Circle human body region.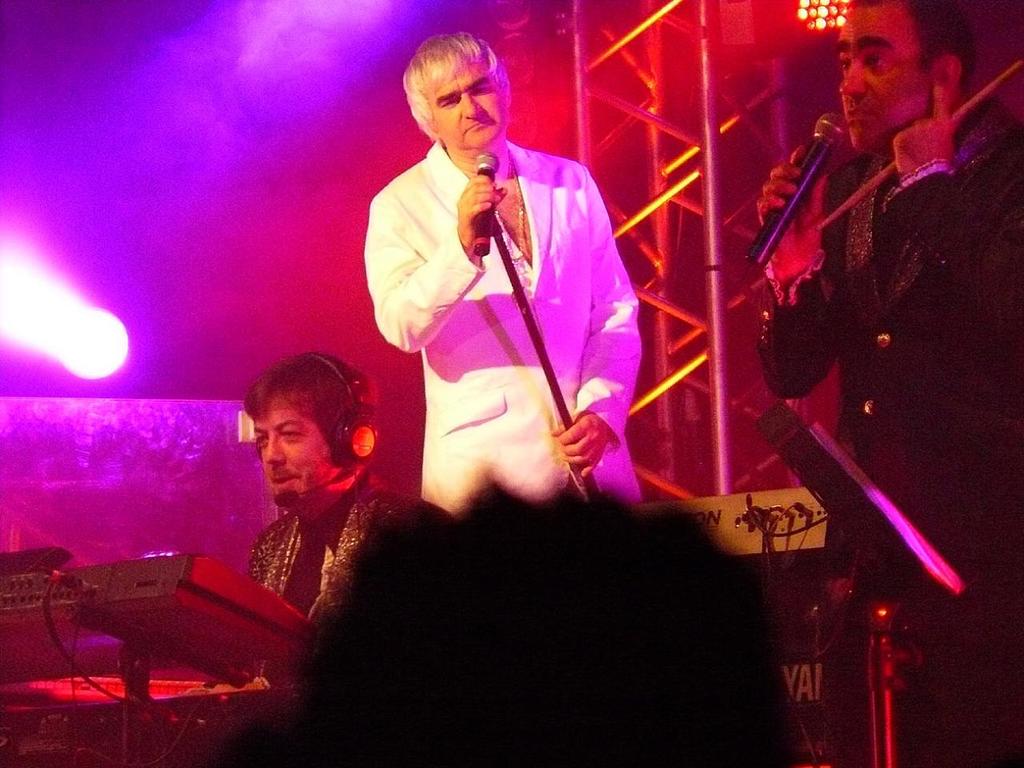
Region: crop(246, 354, 395, 612).
